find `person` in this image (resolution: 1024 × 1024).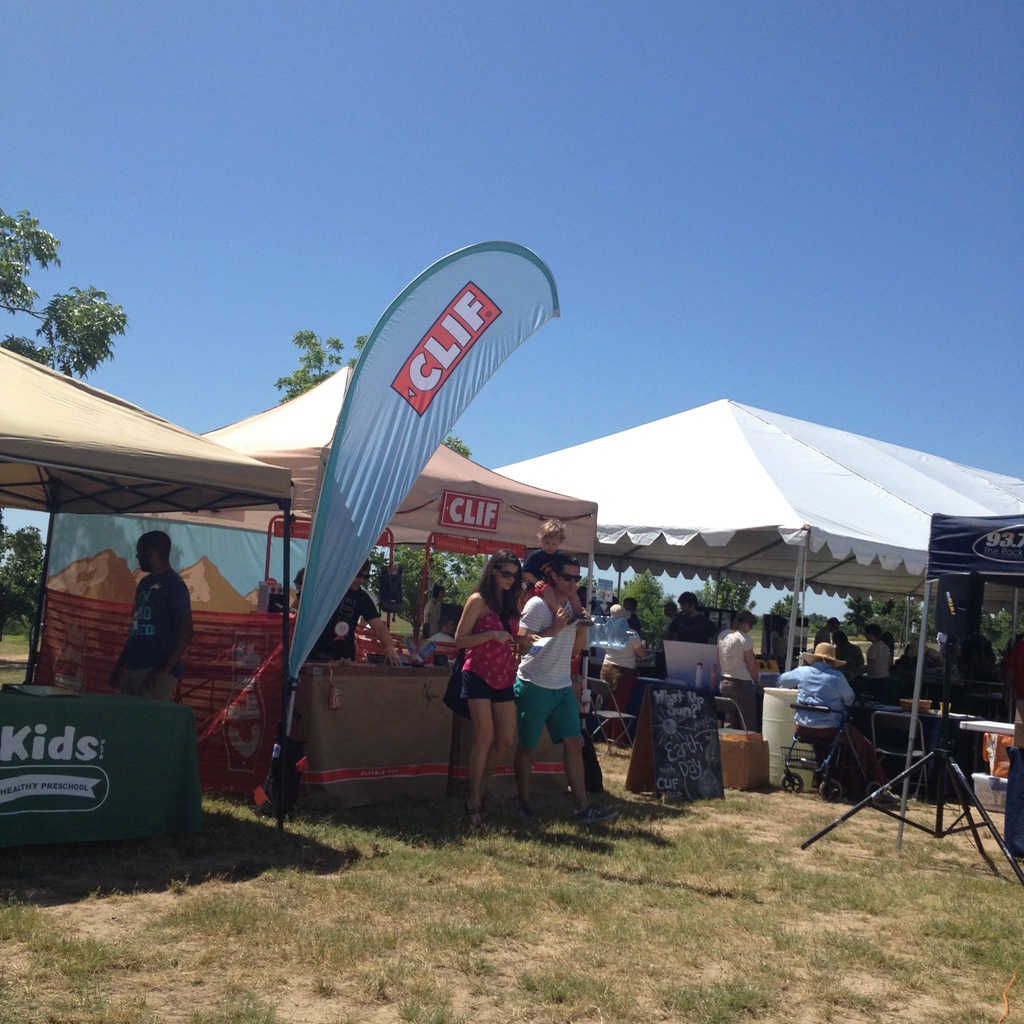
Rect(113, 527, 197, 700).
